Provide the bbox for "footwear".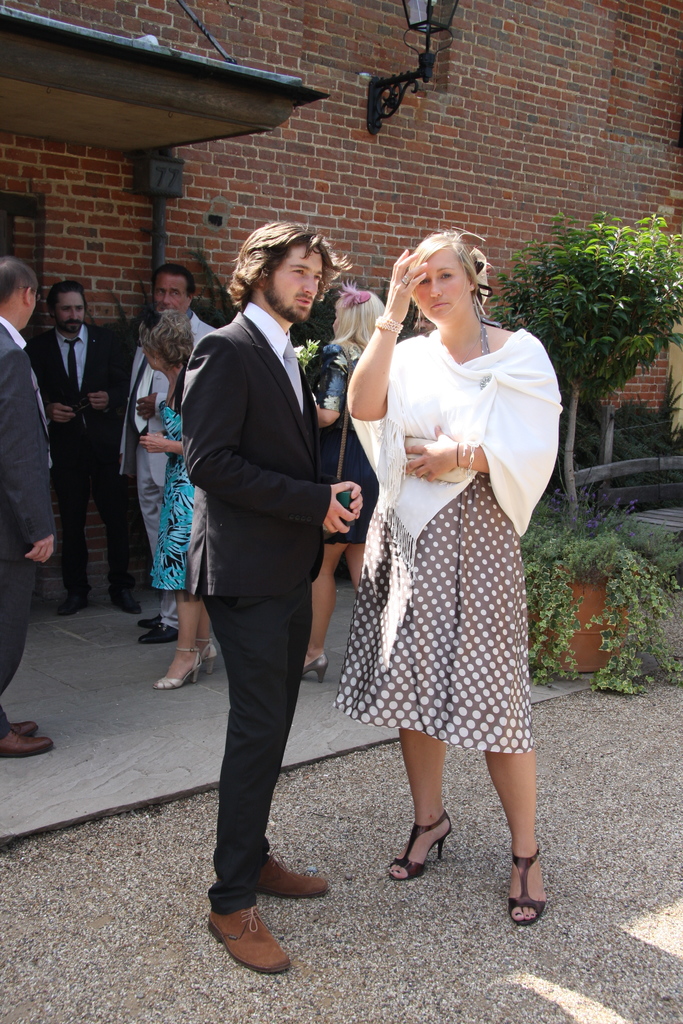
[x1=140, y1=623, x2=174, y2=642].
